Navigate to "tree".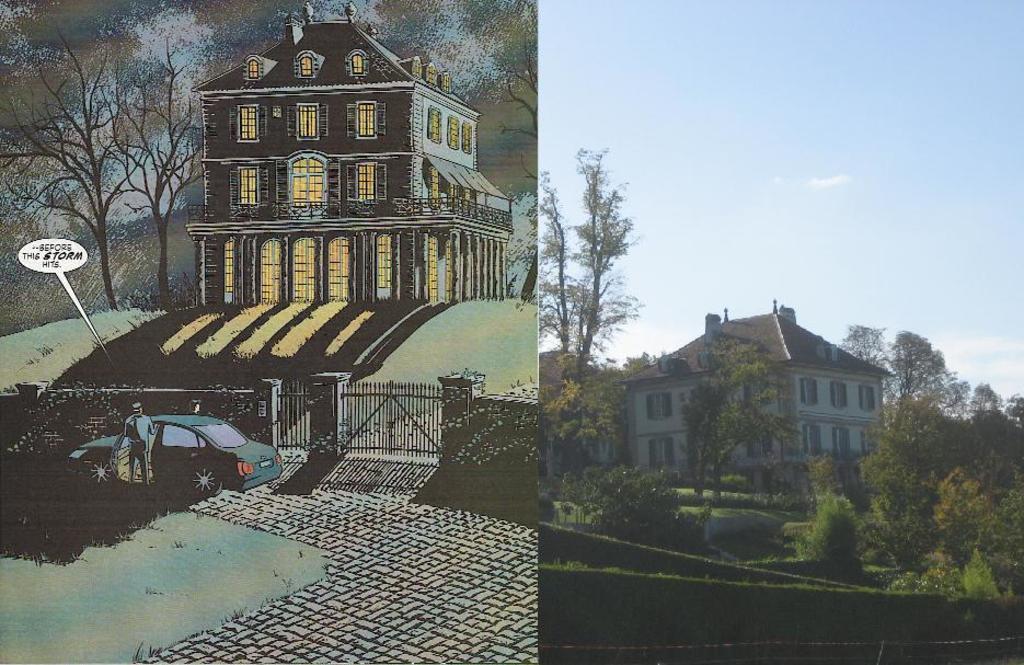
Navigation target: box(96, 37, 211, 303).
